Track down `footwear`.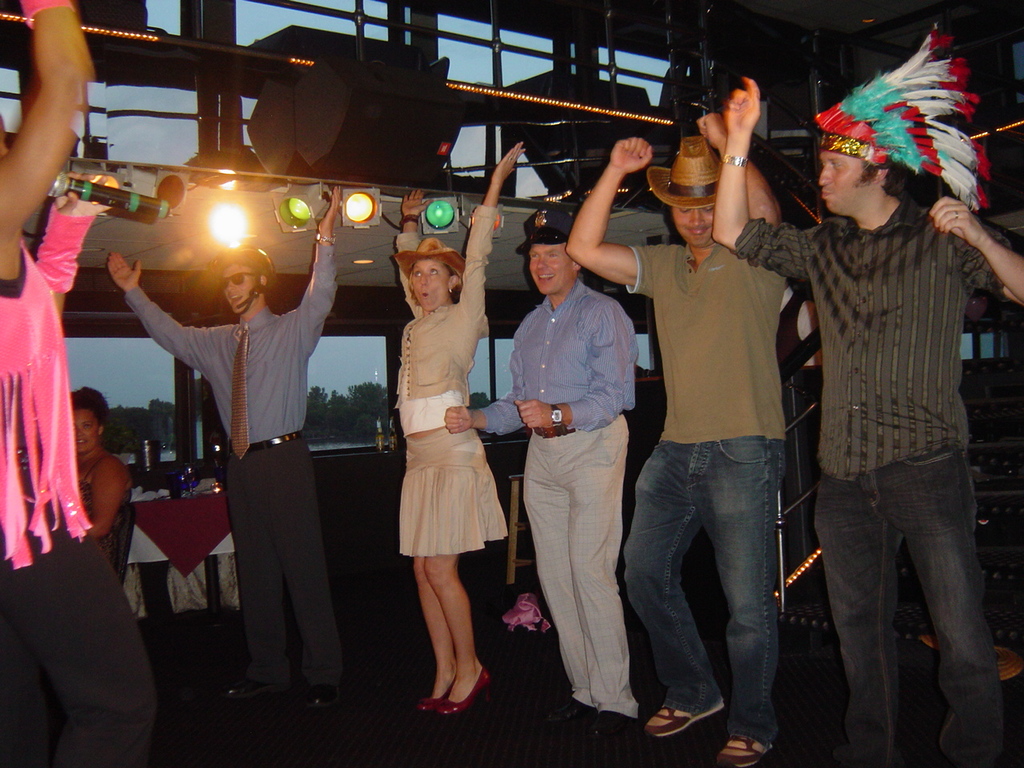
Tracked to (718,734,770,767).
